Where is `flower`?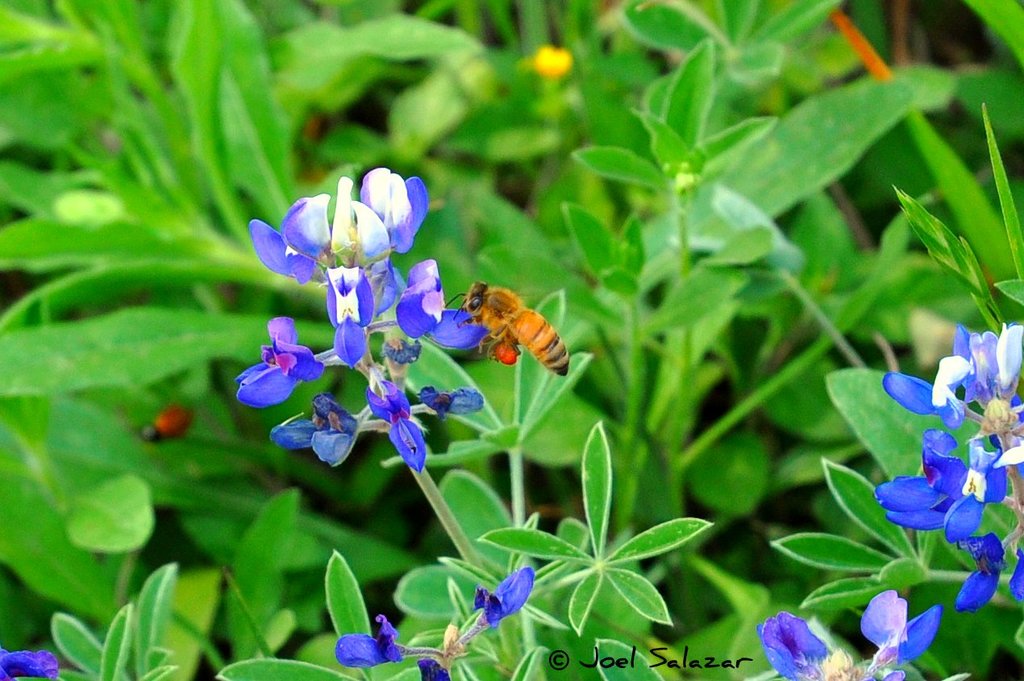
472 573 529 631.
